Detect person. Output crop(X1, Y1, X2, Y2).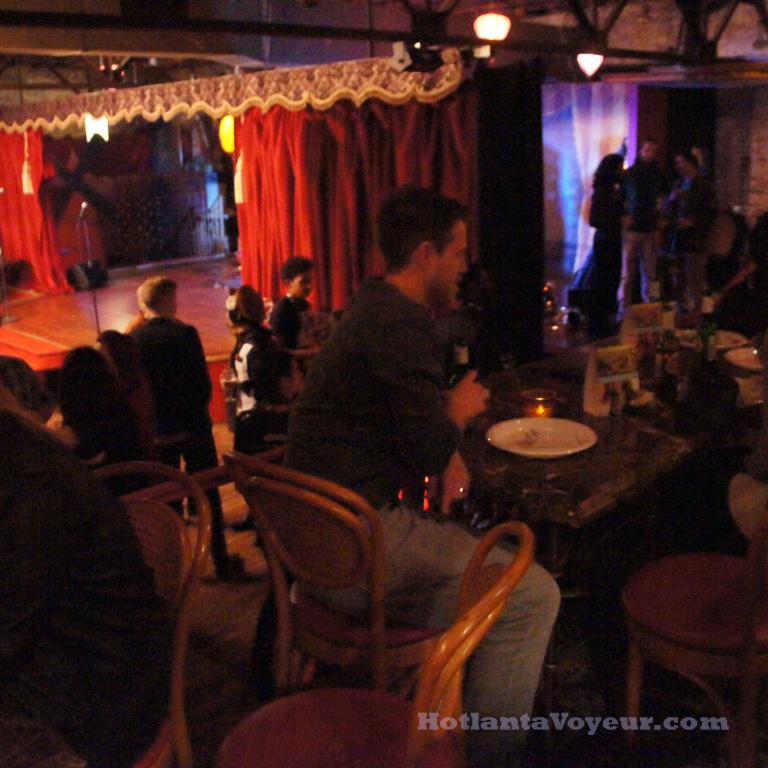
crop(44, 341, 140, 477).
